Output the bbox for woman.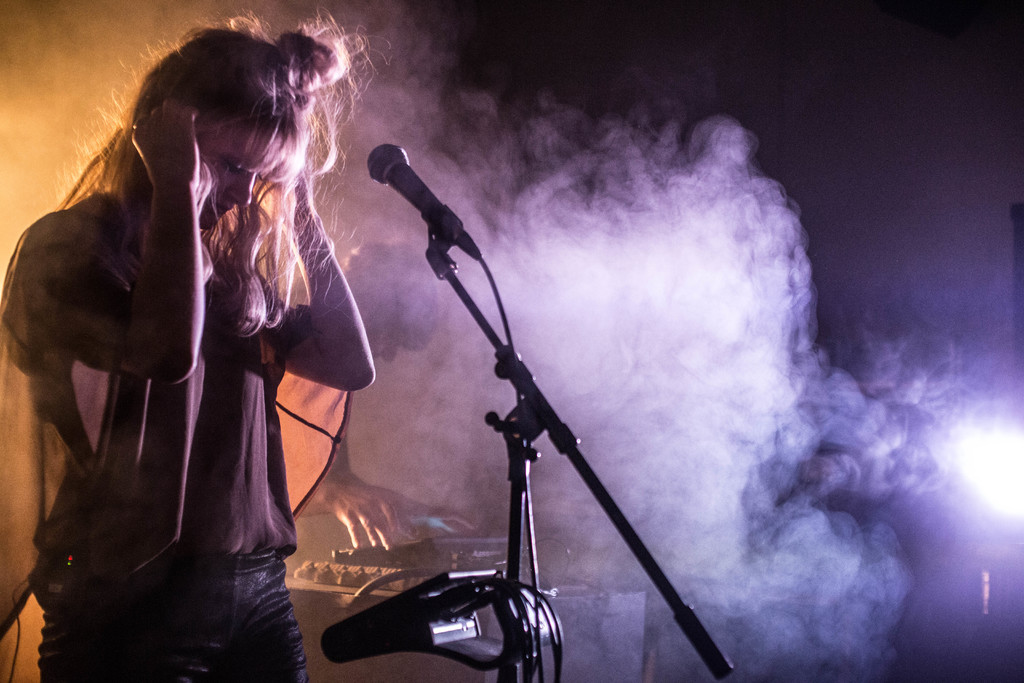
detection(22, 6, 396, 672).
